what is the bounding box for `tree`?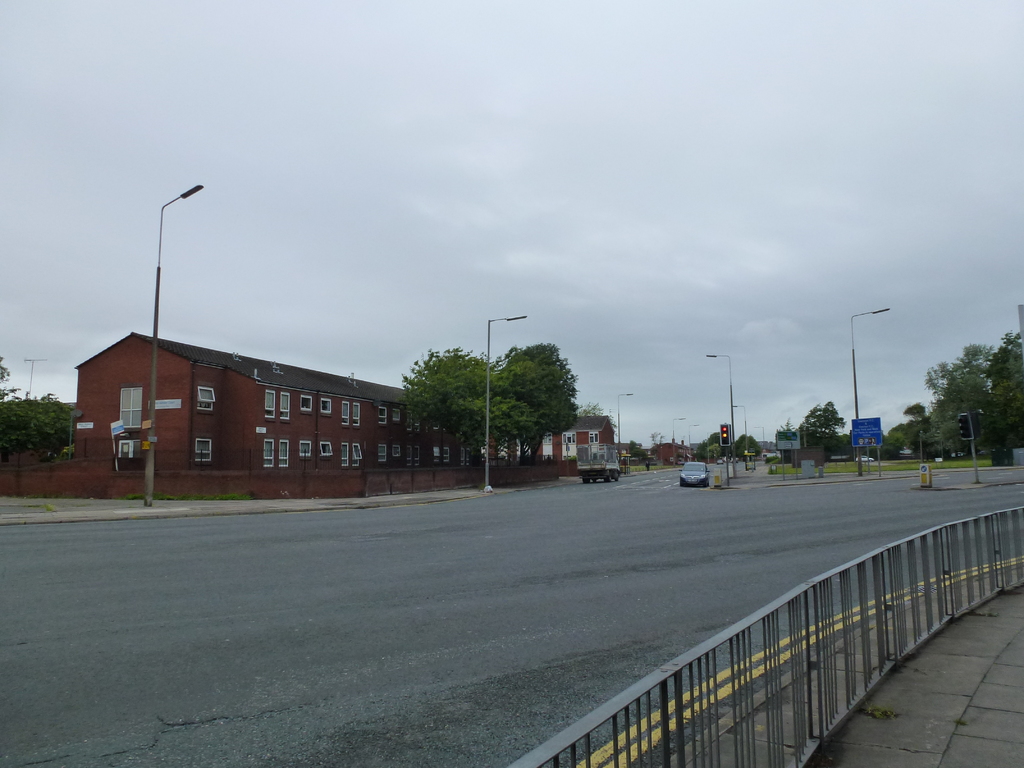
left=733, top=431, right=763, bottom=460.
